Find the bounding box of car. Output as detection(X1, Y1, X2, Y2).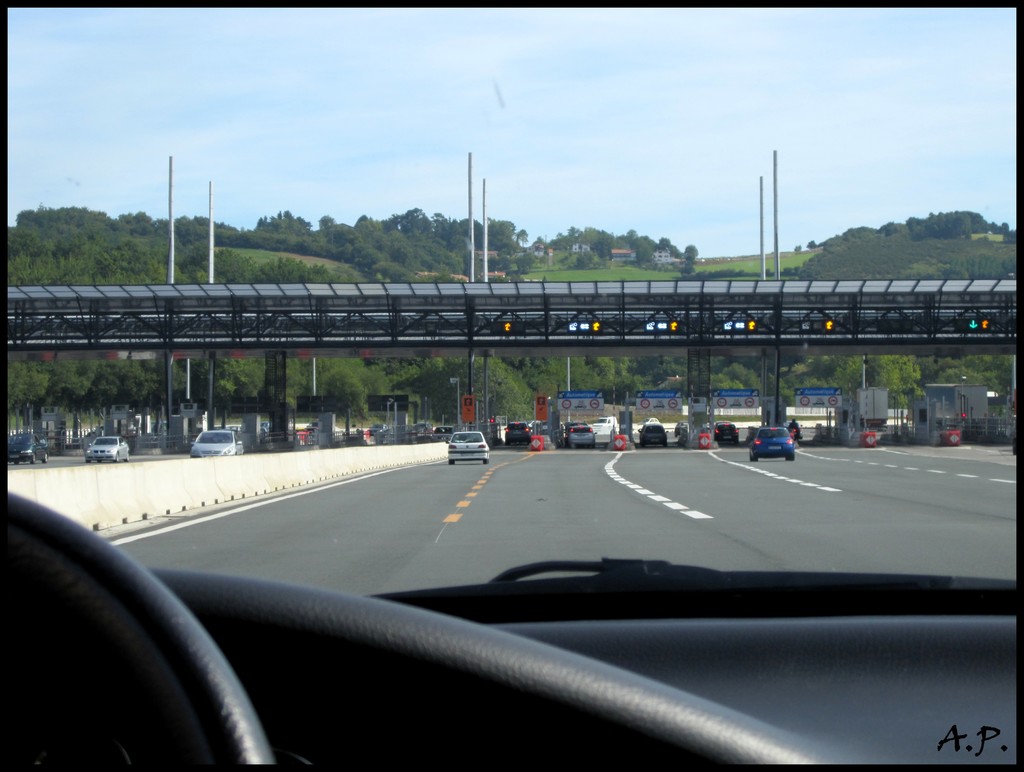
detection(367, 424, 387, 437).
